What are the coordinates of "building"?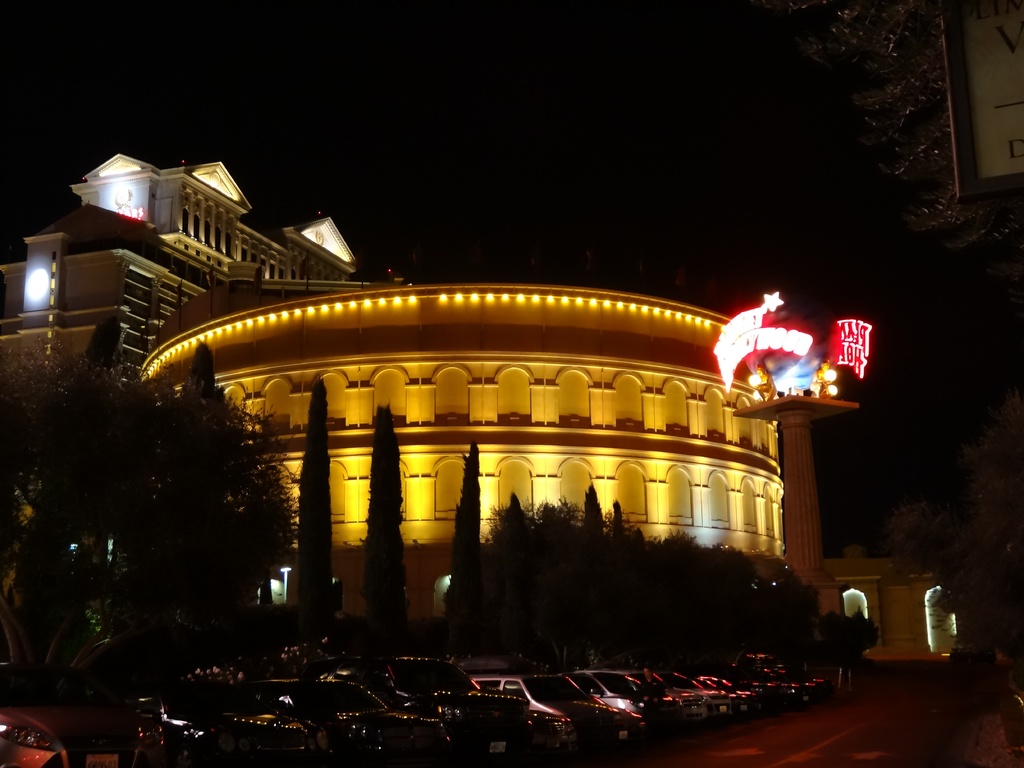
crop(0, 151, 404, 563).
